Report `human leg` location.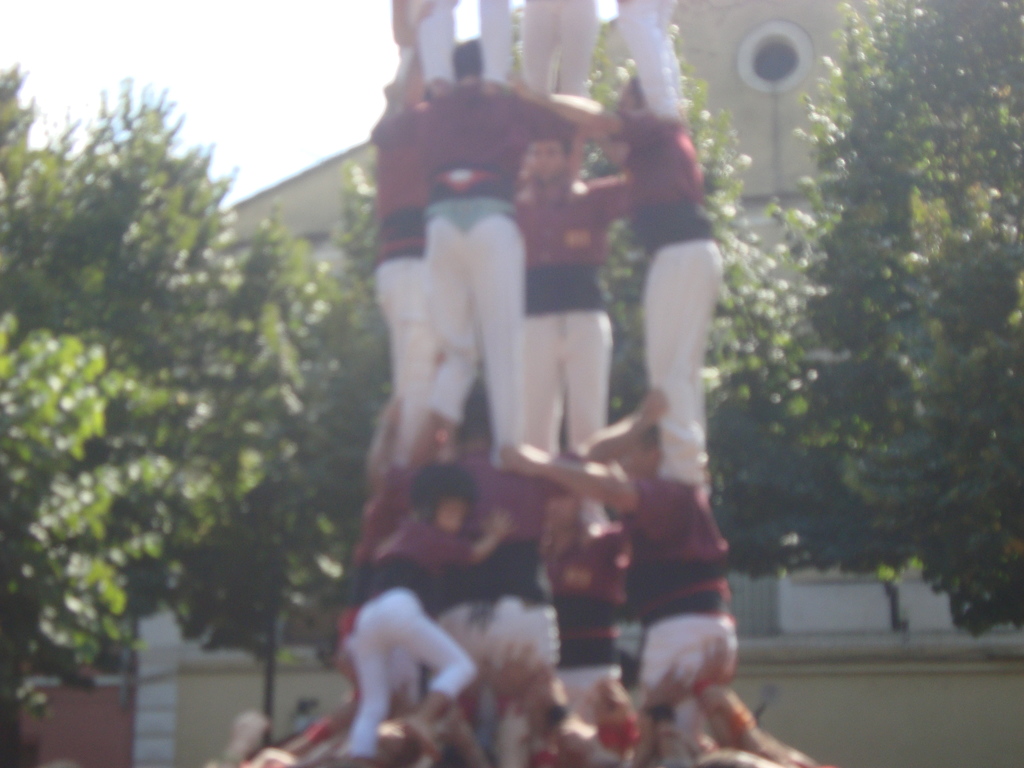
Report: crop(377, 262, 420, 472).
